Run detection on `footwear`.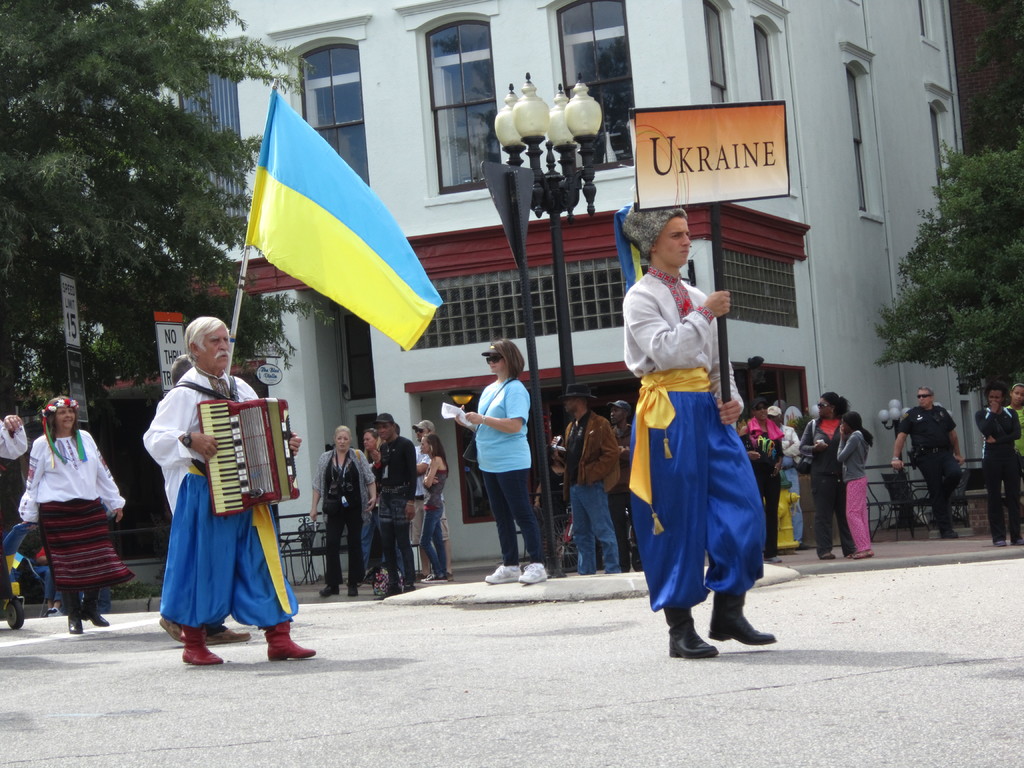
Result: (83,600,108,626).
